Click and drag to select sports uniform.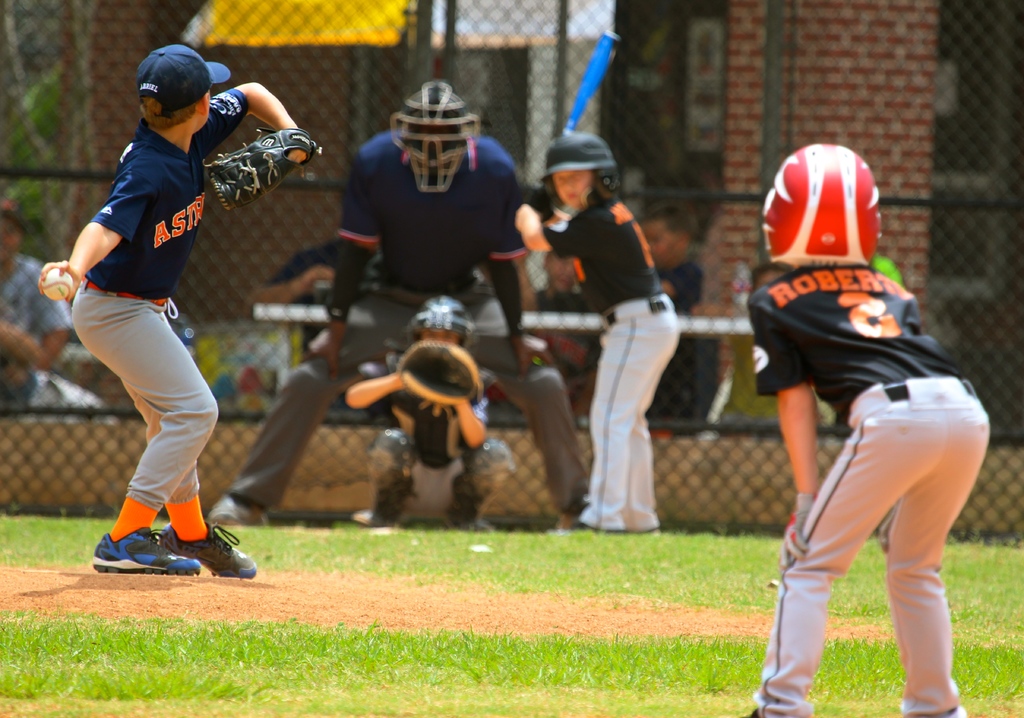
Selection: rect(348, 285, 520, 524).
